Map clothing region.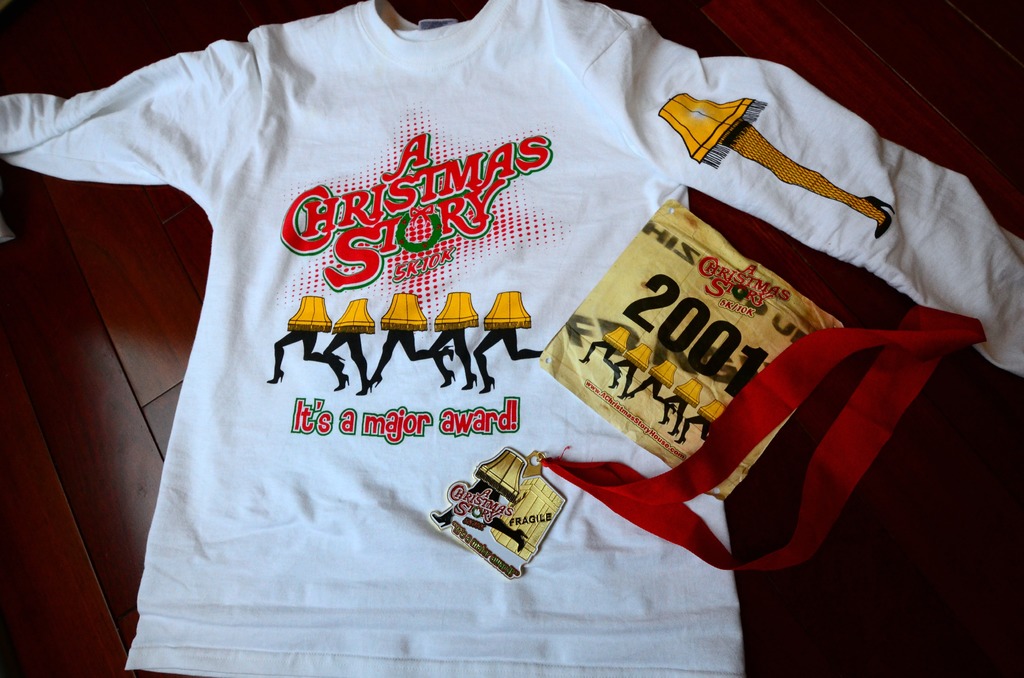
Mapped to left=0, top=0, right=1023, bottom=677.
